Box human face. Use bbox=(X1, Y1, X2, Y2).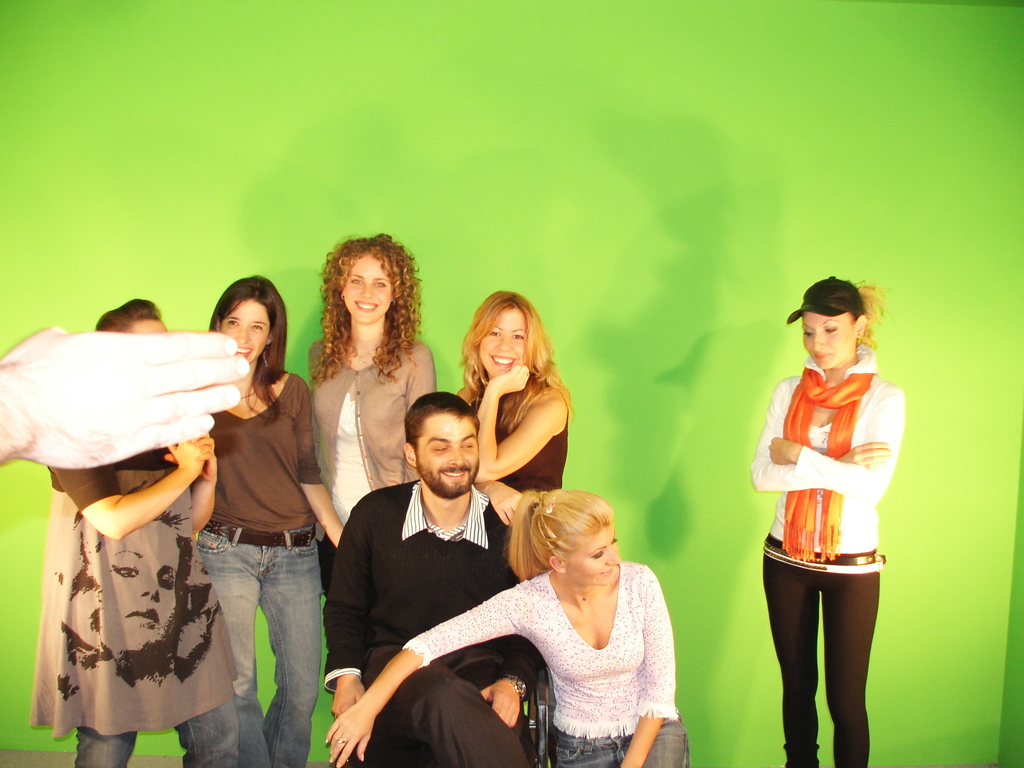
bbox=(477, 309, 524, 376).
